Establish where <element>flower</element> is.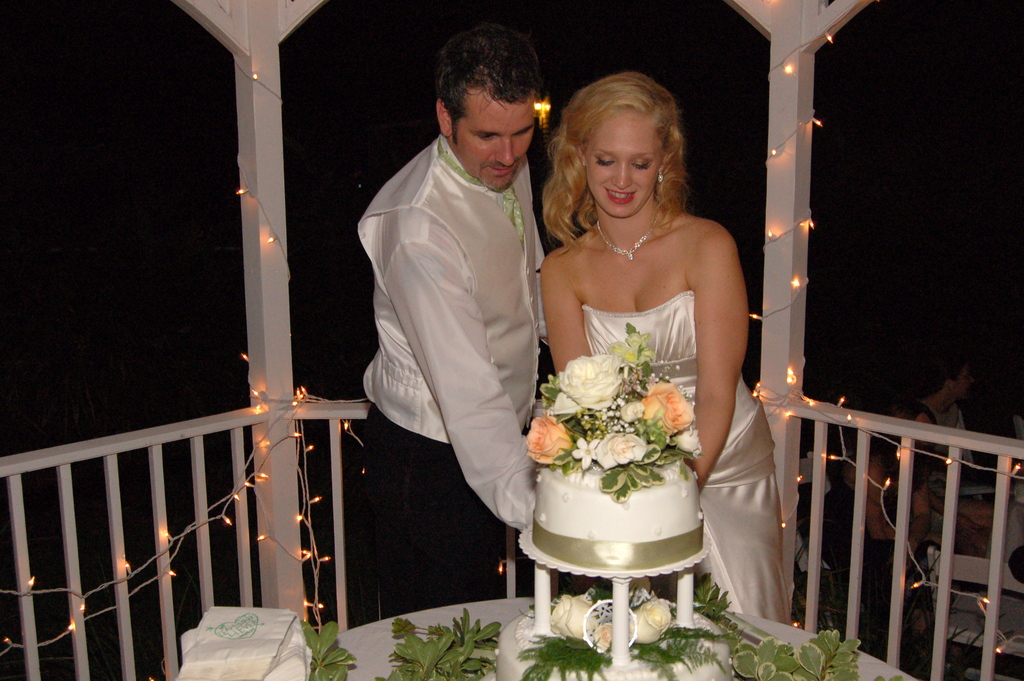
Established at left=527, top=413, right=575, bottom=465.
